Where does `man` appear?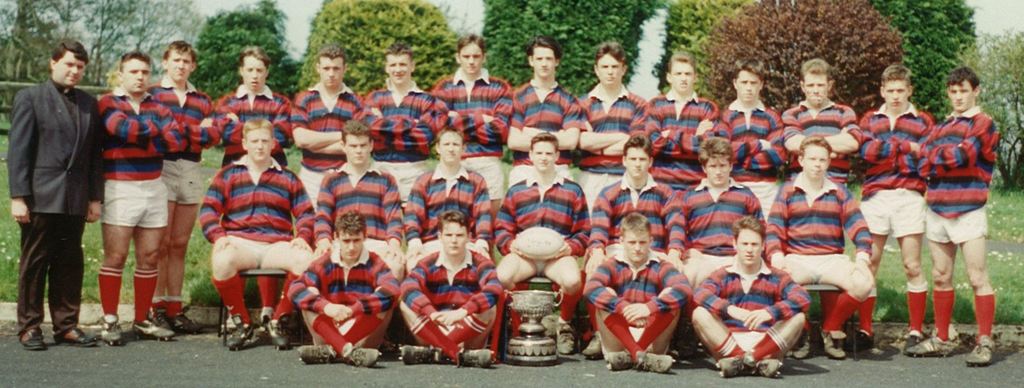
Appears at 640, 50, 723, 192.
